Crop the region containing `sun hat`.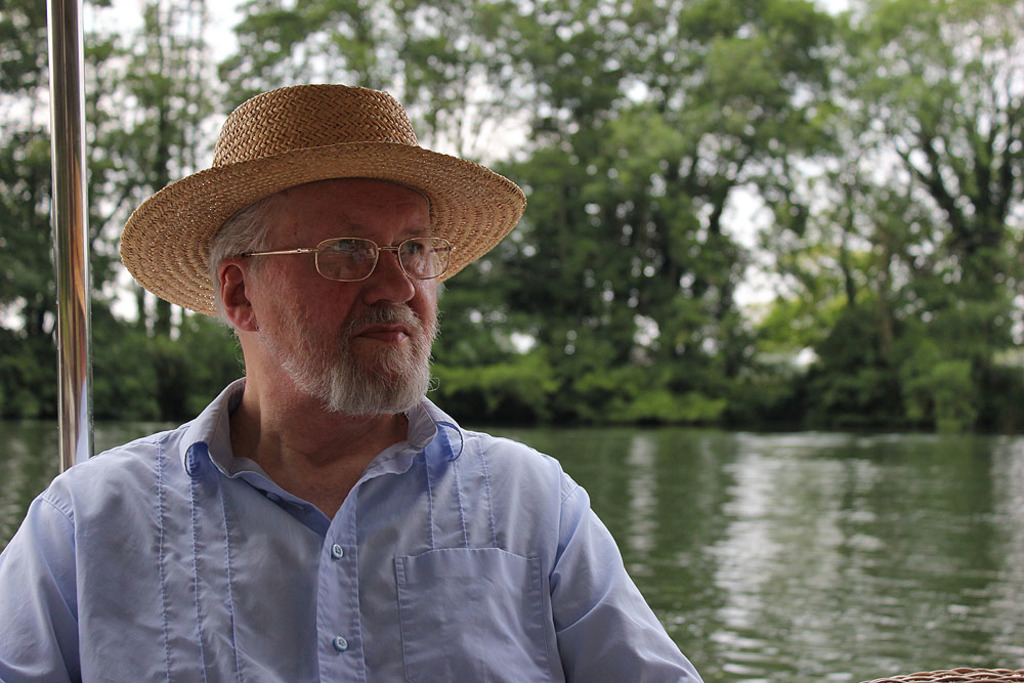
Crop region: [114, 82, 528, 336].
